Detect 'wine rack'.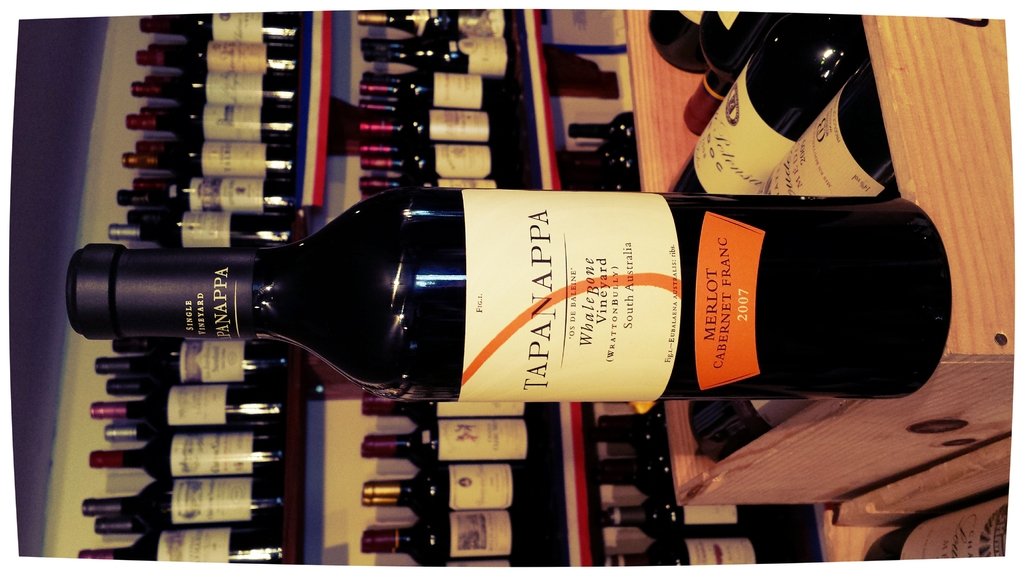
Detected at box=[74, 0, 1023, 575].
